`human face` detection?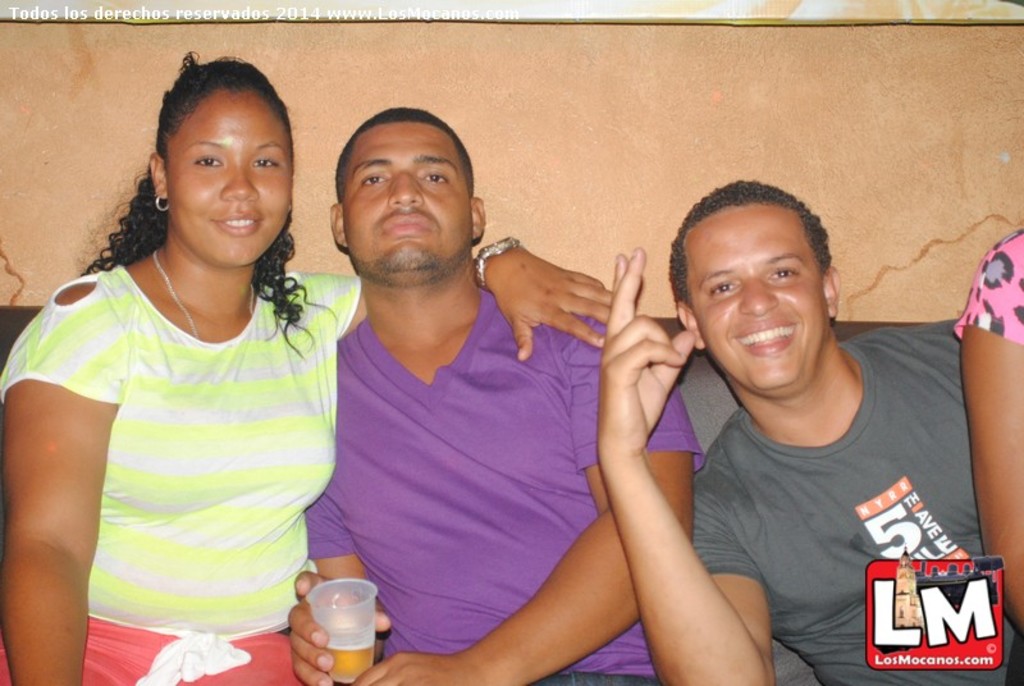
bbox=[337, 124, 467, 288]
